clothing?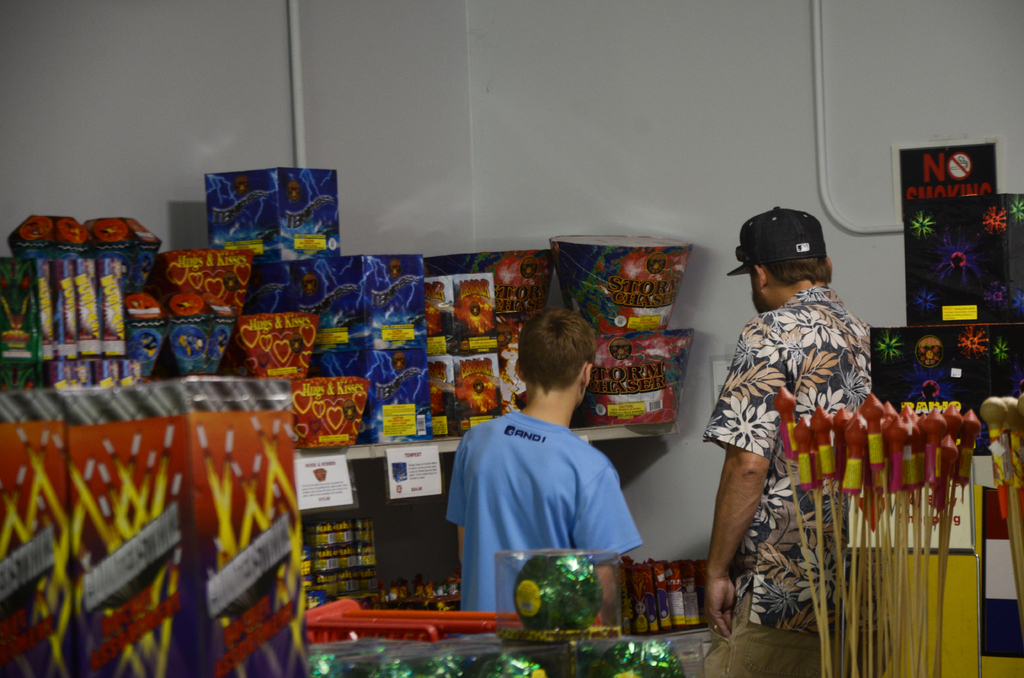
locate(707, 275, 872, 677)
